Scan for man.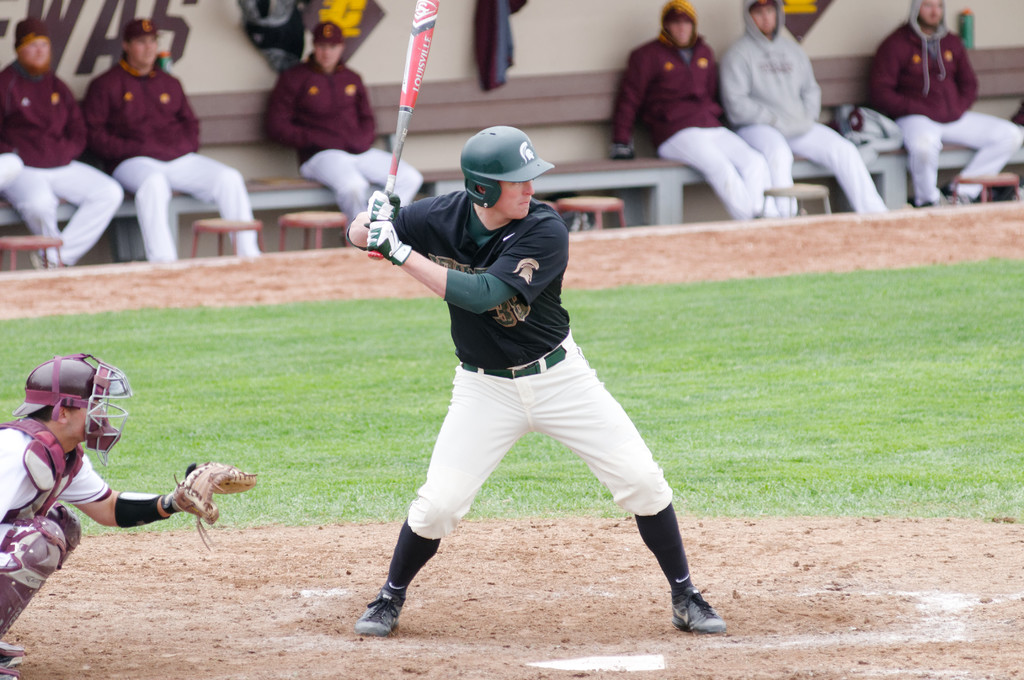
Scan result: rect(719, 0, 890, 216).
